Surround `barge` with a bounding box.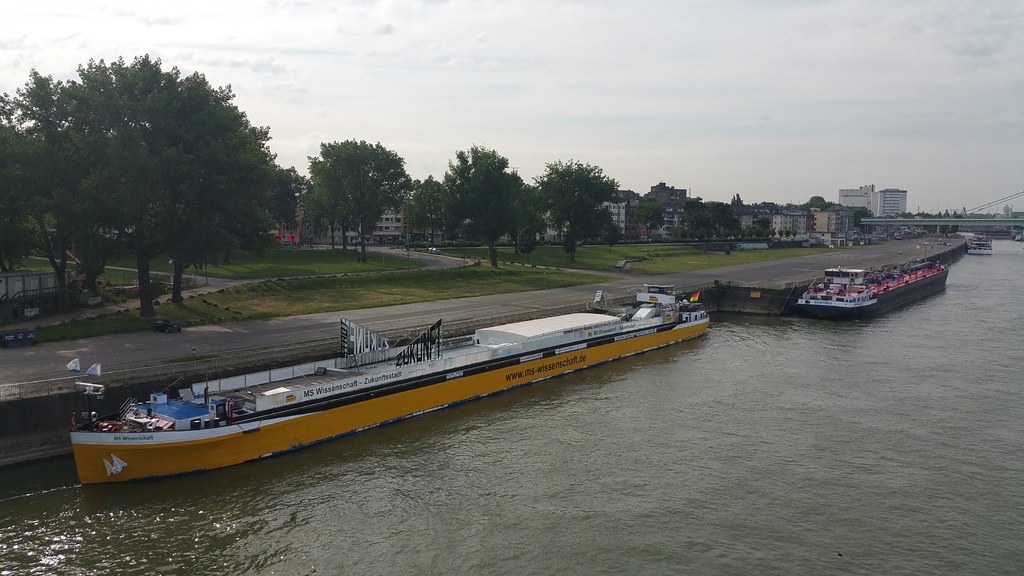
bbox=(966, 234, 993, 253).
